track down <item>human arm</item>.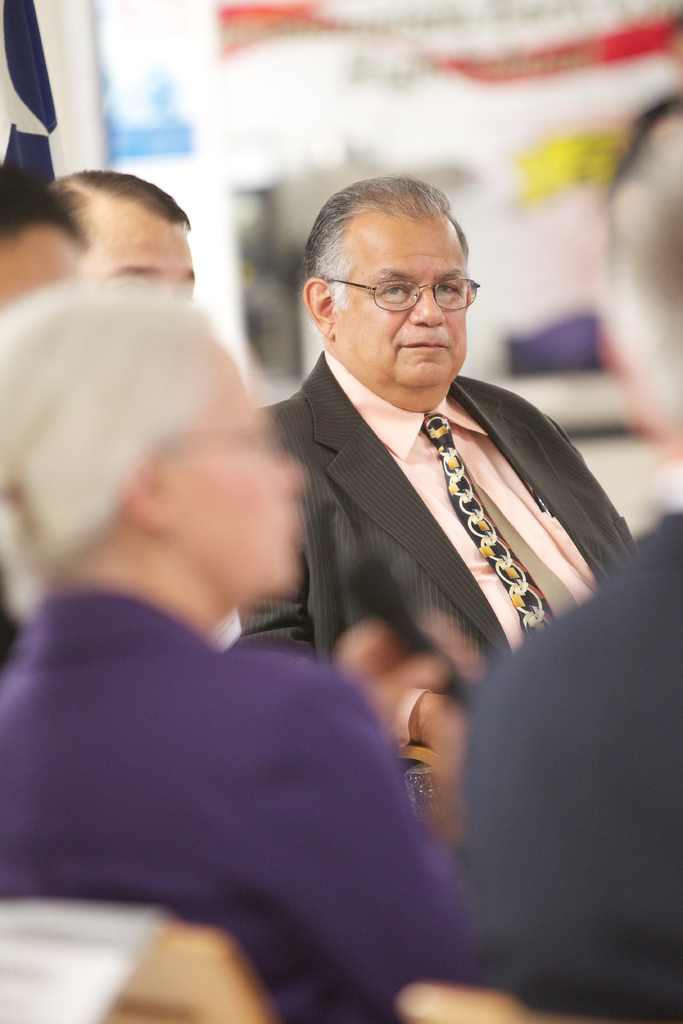
Tracked to x1=218 y1=659 x2=491 y2=1023.
